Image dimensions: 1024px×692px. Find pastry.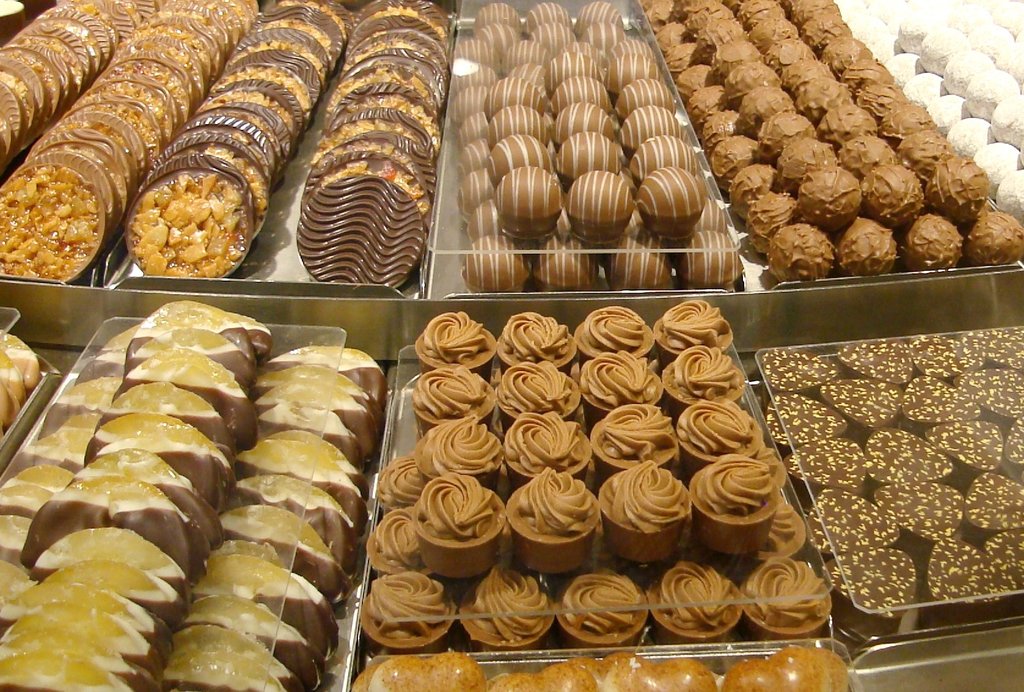
rect(652, 300, 733, 357).
